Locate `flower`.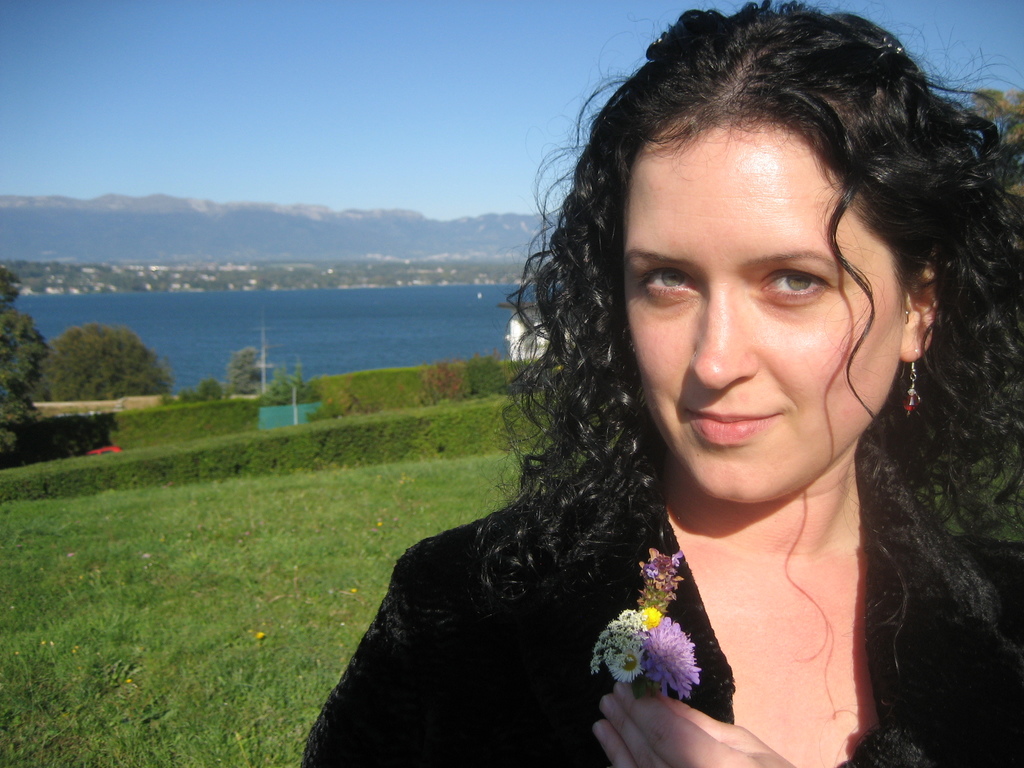
Bounding box: <bbox>639, 545, 687, 601</bbox>.
